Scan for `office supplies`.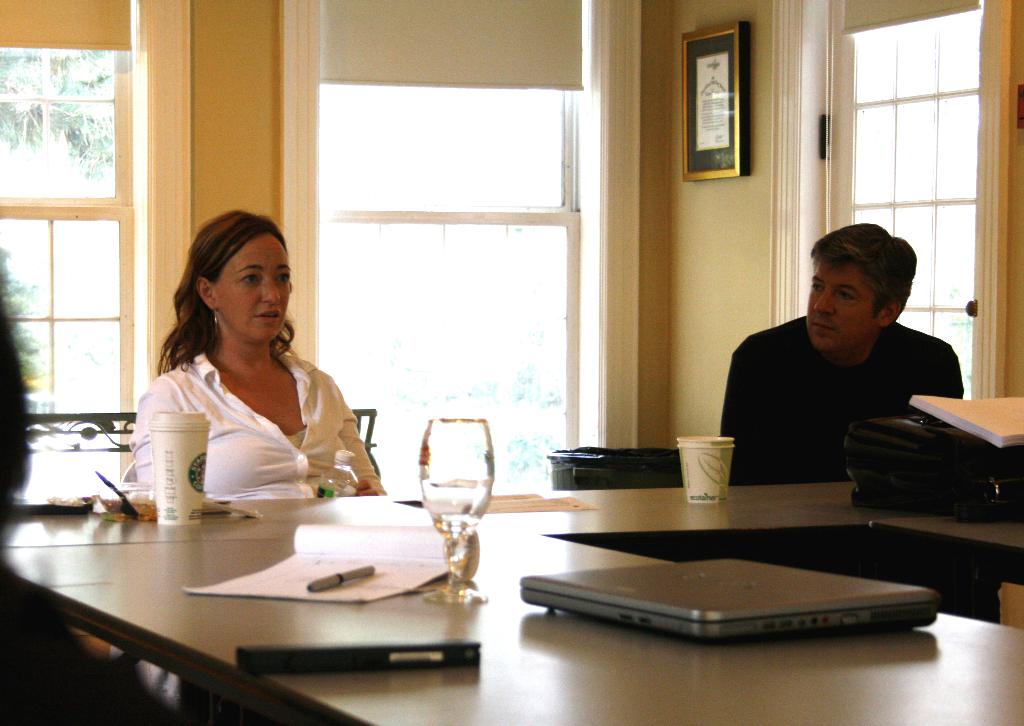
Scan result: BBox(520, 556, 937, 636).
